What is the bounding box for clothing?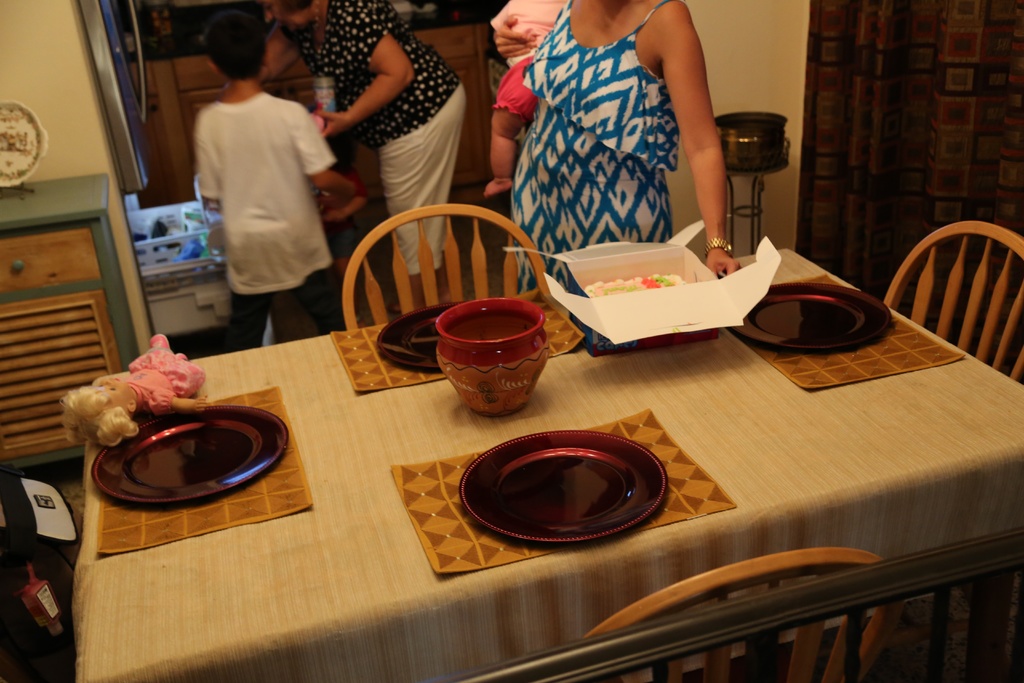
(x1=180, y1=56, x2=333, y2=324).
